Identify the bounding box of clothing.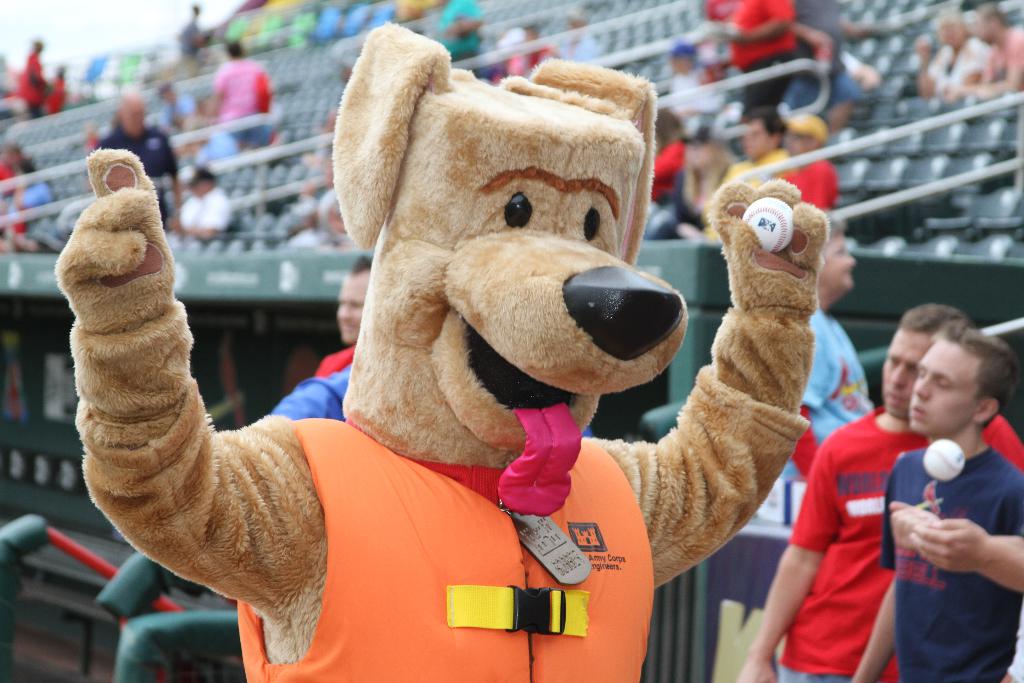
<bbox>208, 53, 269, 144</bbox>.
